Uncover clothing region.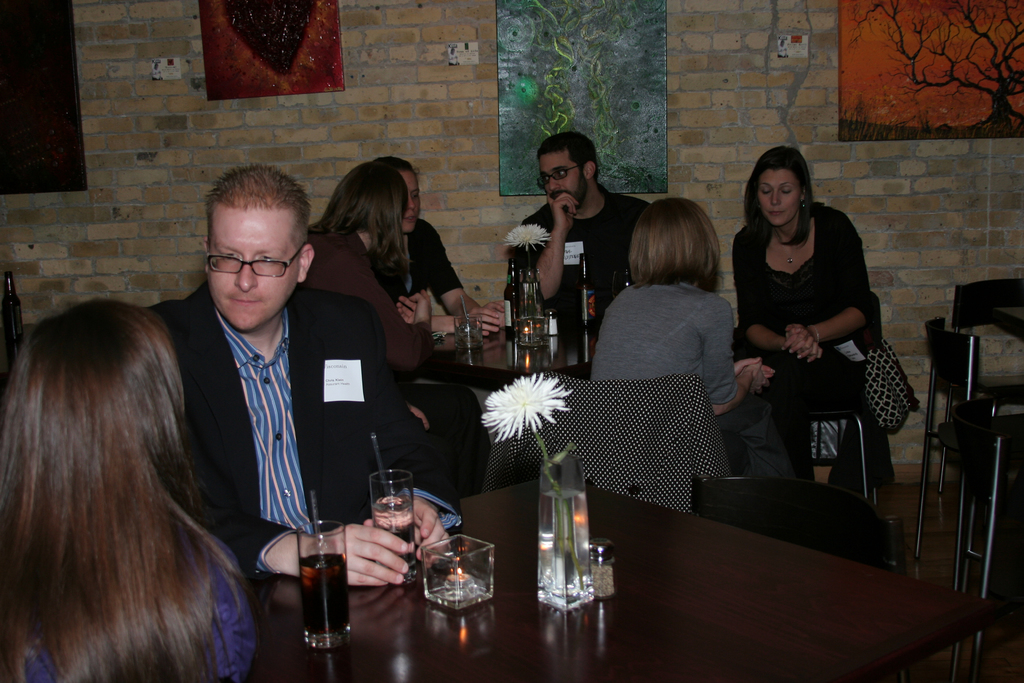
Uncovered: (129,276,414,572).
